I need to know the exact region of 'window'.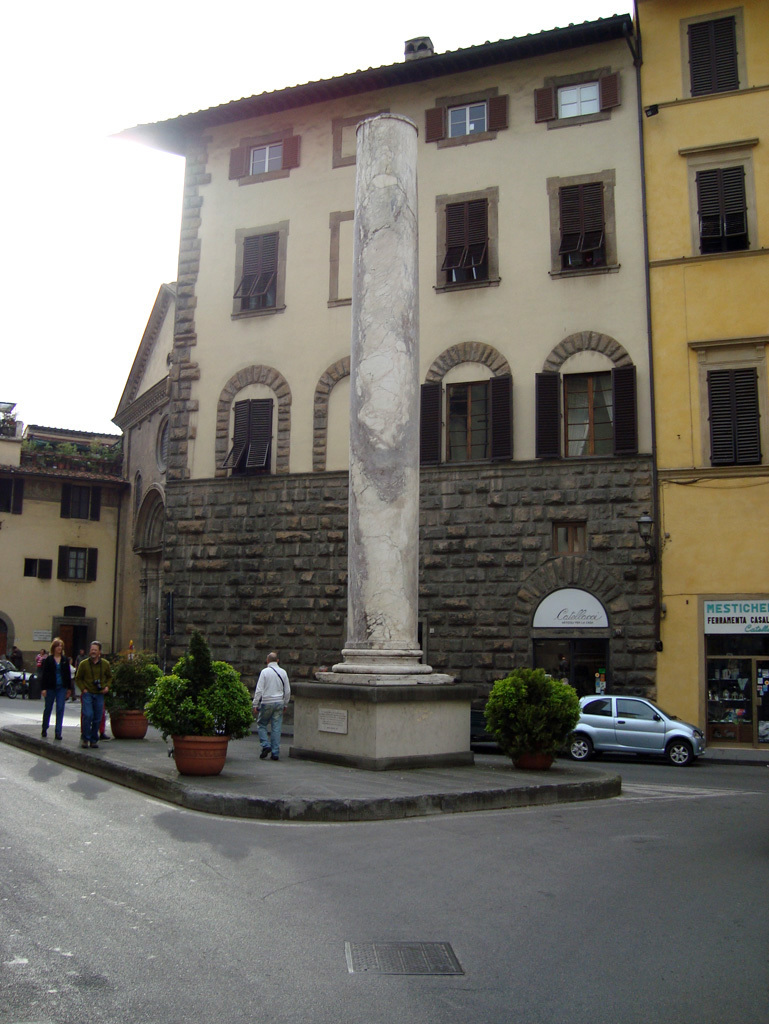
Region: (x1=436, y1=188, x2=503, y2=290).
